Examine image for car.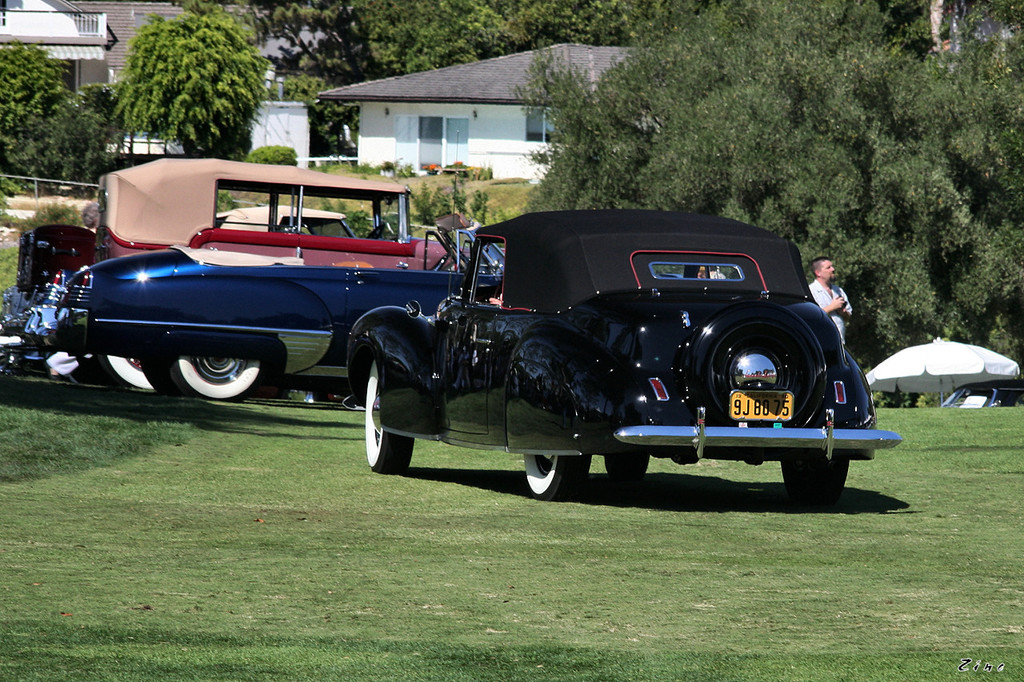
Examination result: BBox(28, 153, 461, 391).
